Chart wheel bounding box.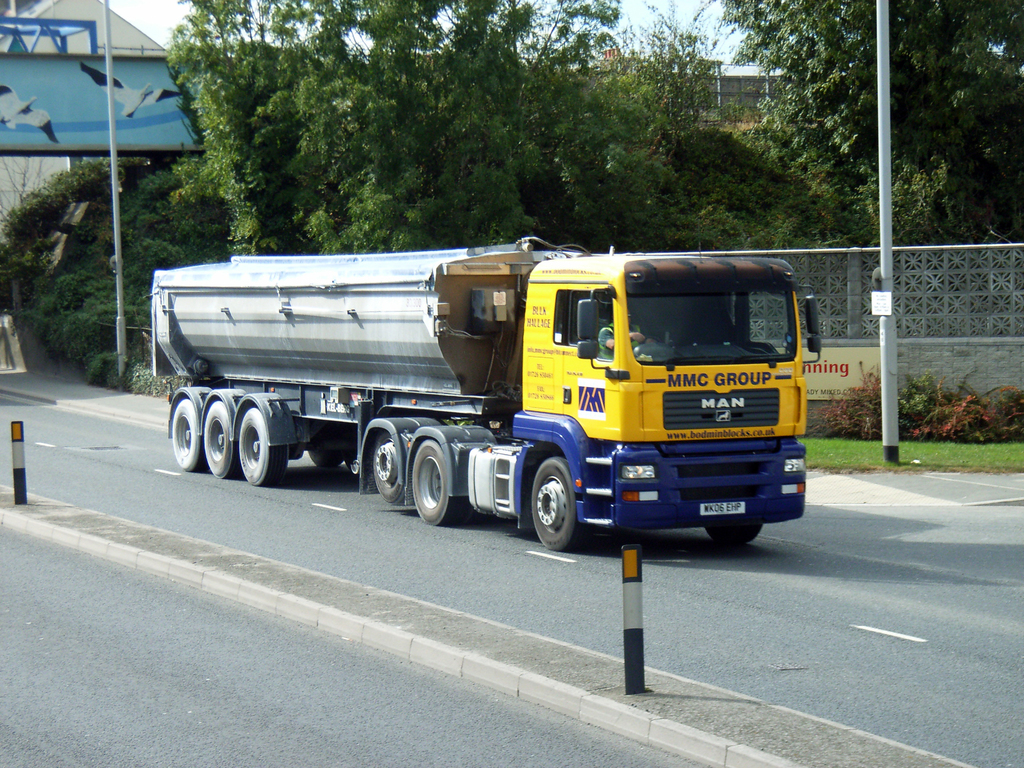
Charted: bbox=[632, 337, 657, 343].
